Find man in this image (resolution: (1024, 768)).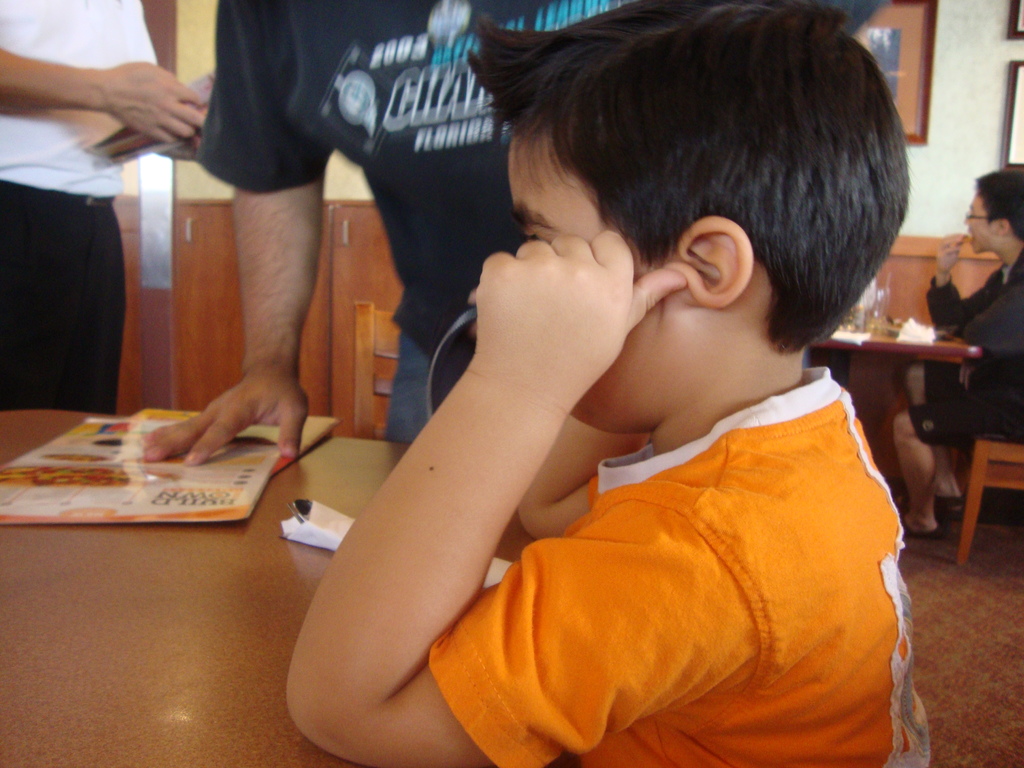
<region>894, 167, 1023, 536</region>.
